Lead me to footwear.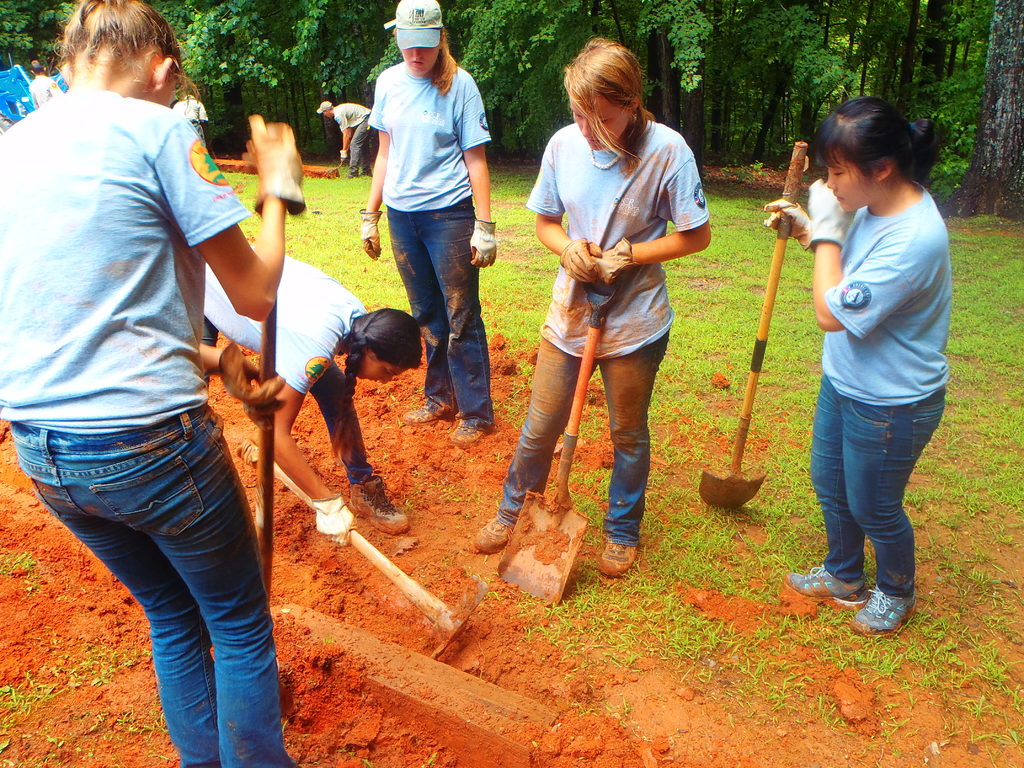
Lead to region(346, 479, 409, 535).
